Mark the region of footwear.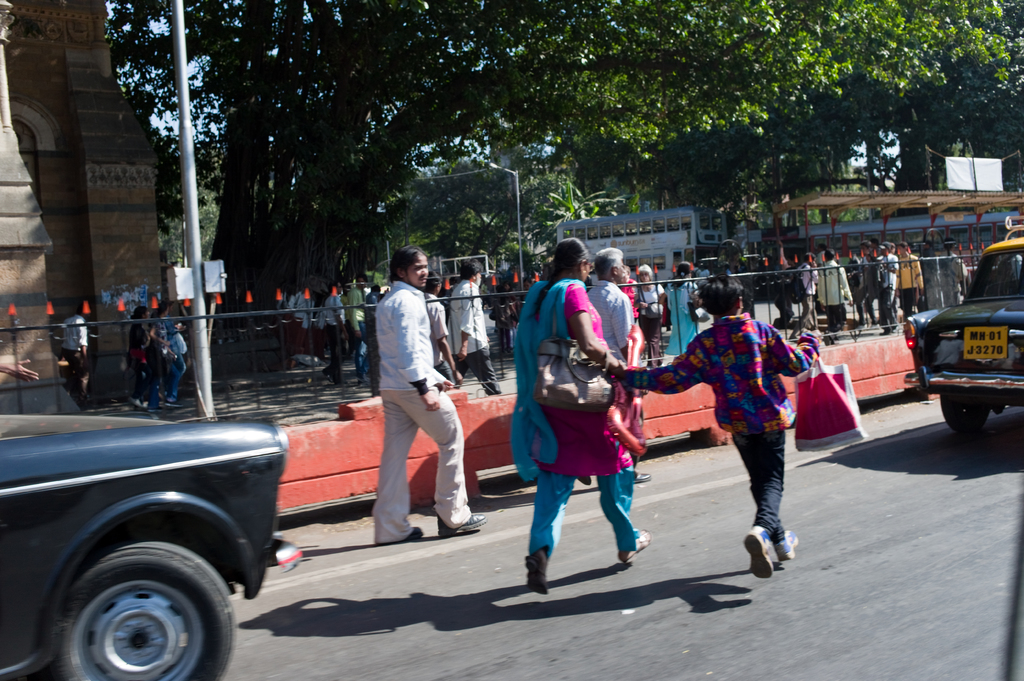
Region: {"x1": 777, "y1": 525, "x2": 800, "y2": 557}.
